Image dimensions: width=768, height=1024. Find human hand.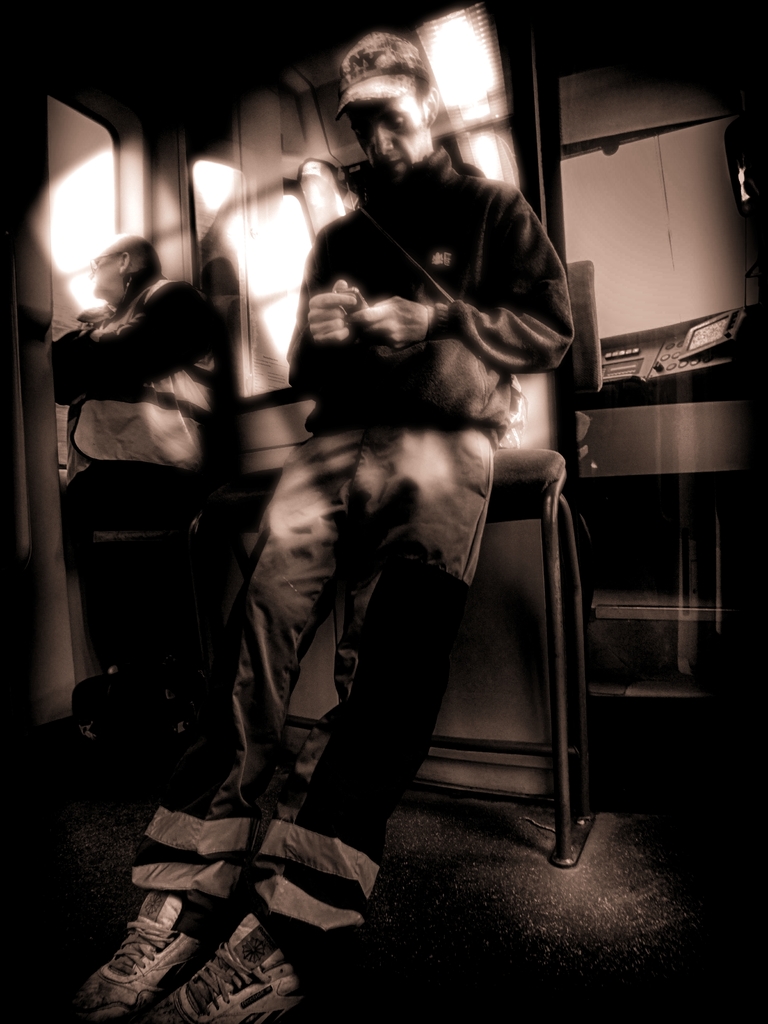
crop(346, 295, 433, 349).
